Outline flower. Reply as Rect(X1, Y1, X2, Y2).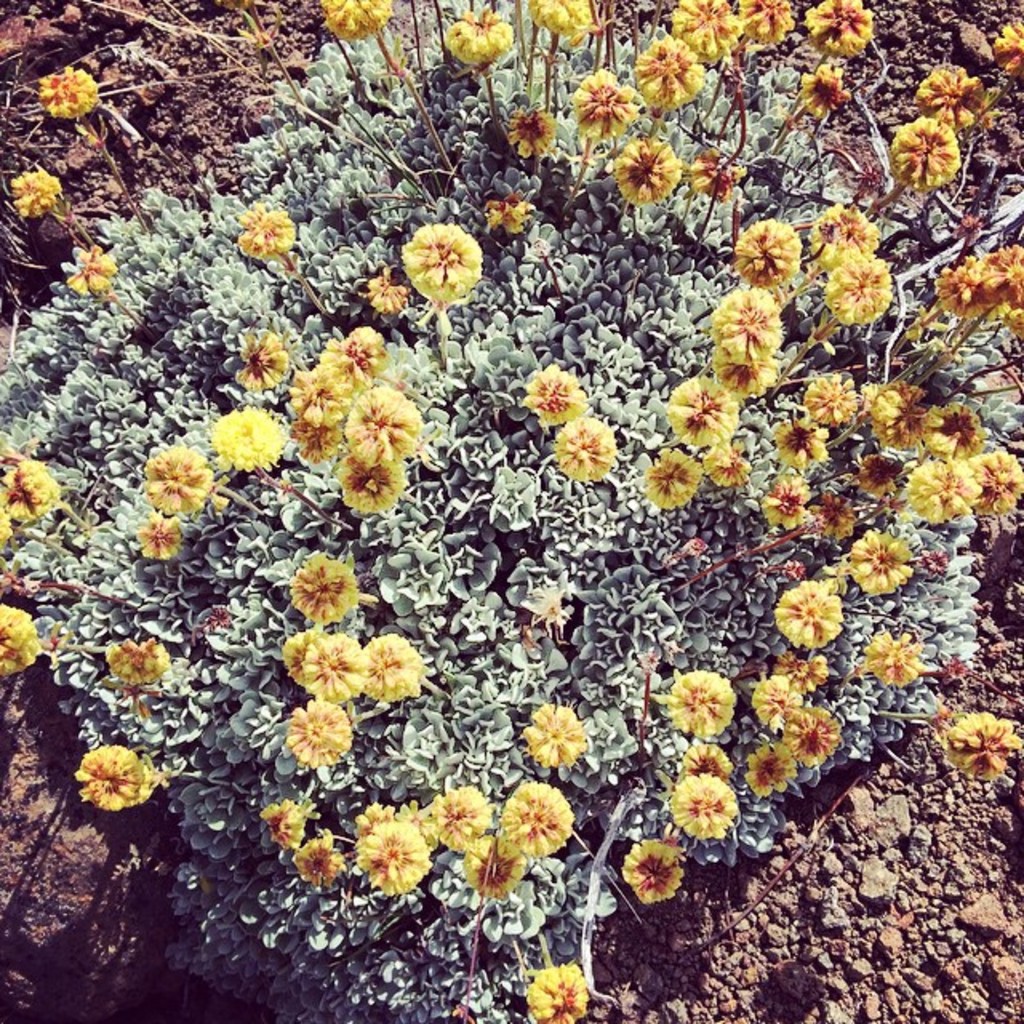
Rect(360, 627, 414, 699).
